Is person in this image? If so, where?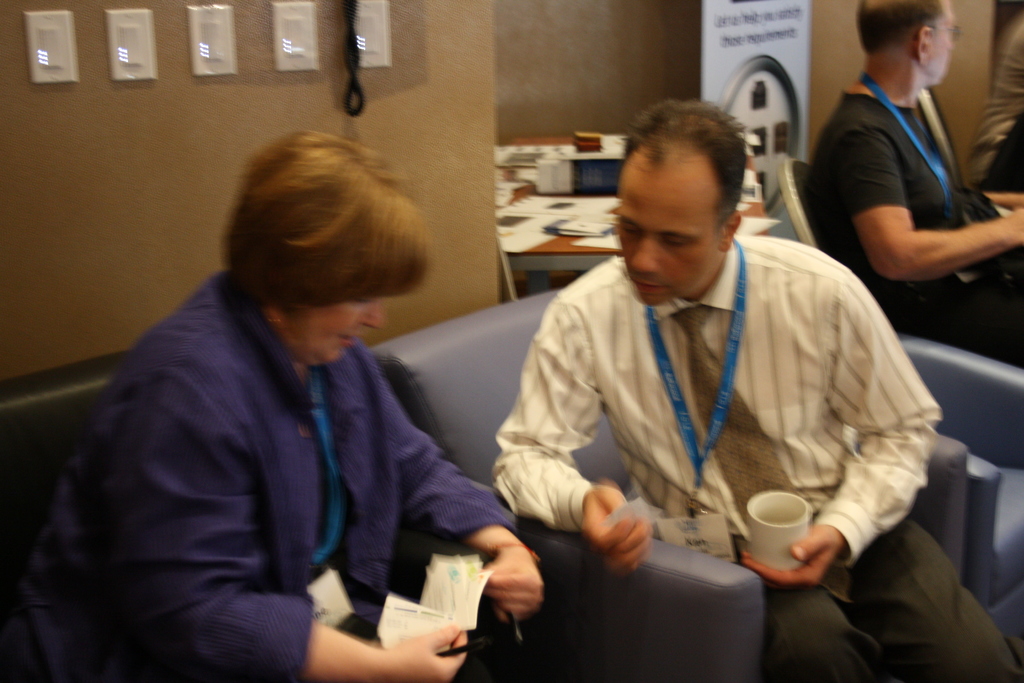
Yes, at pyautogui.locateOnScreen(965, 14, 1023, 206).
